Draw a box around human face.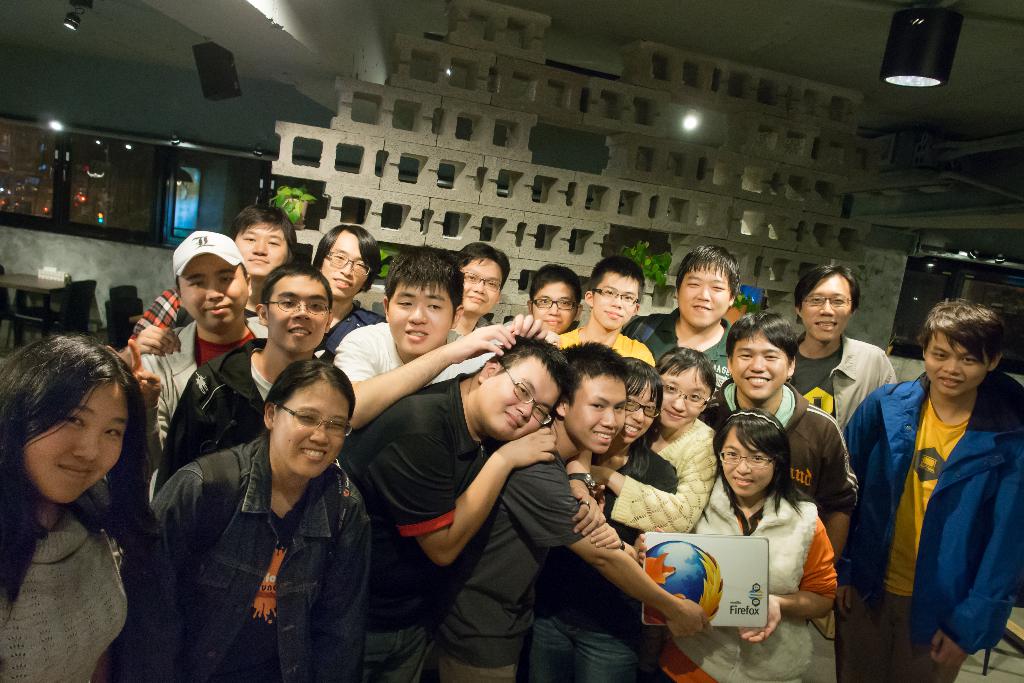
266/274/330/352.
